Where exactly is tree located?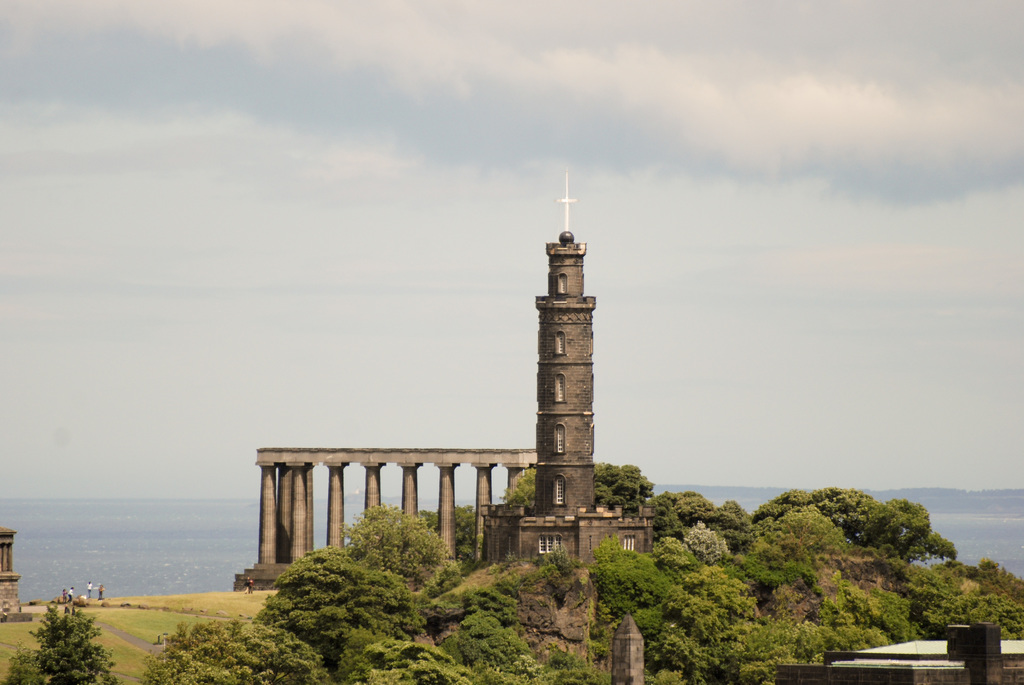
Its bounding box is [140,606,326,684].
